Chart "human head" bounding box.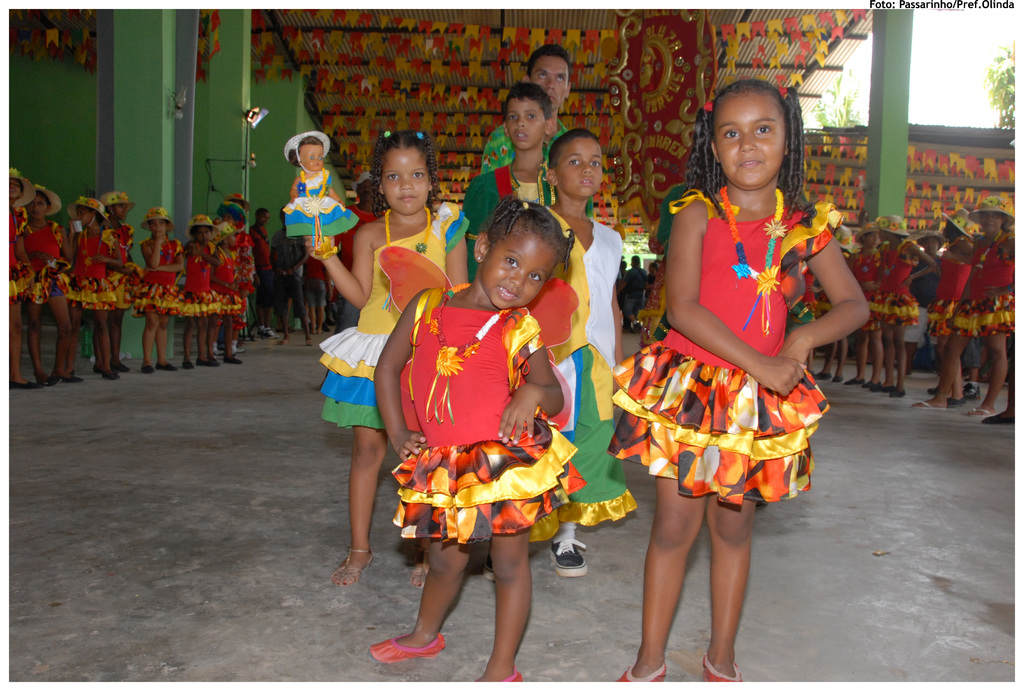
Charted: pyautogui.locateOnScreen(944, 209, 969, 241).
